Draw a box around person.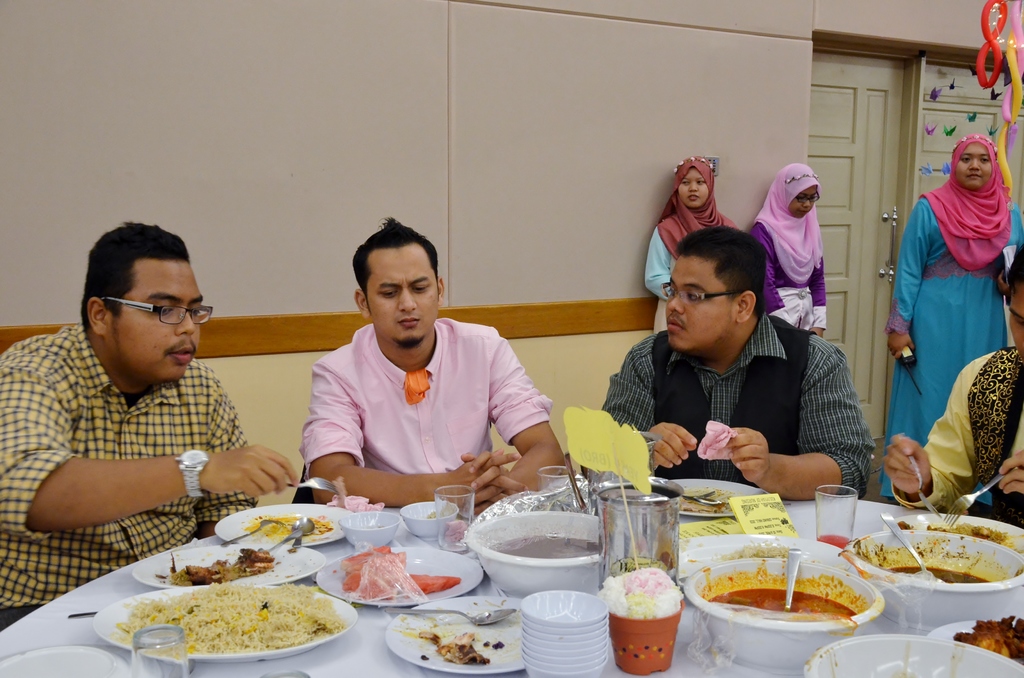
pyautogui.locateOnScreen(888, 108, 1013, 483).
